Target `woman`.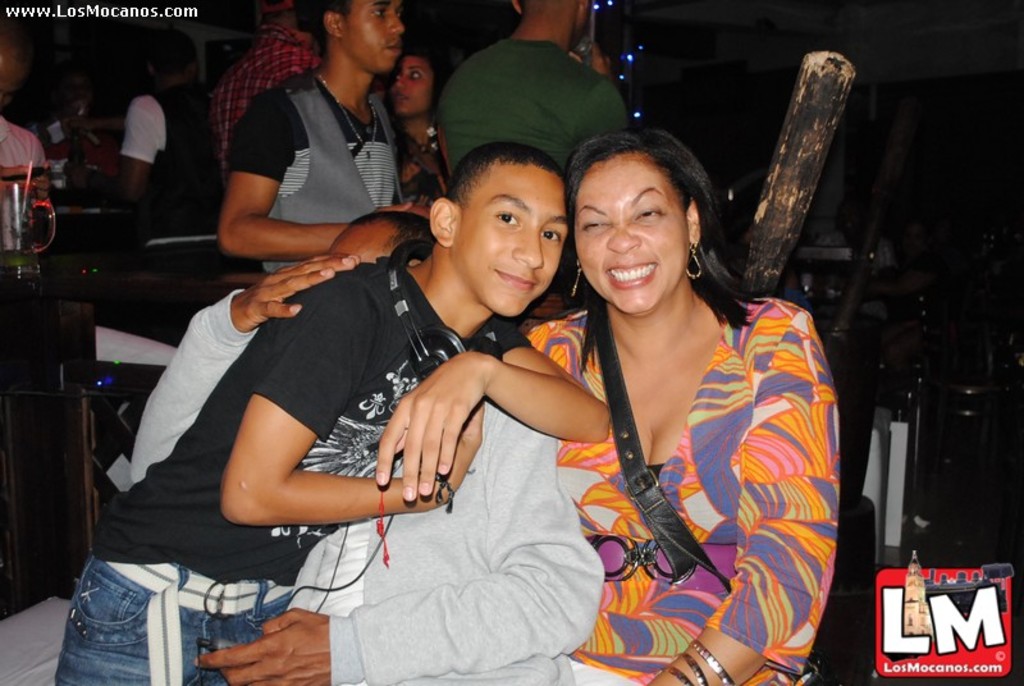
Target region: box(526, 113, 840, 680).
